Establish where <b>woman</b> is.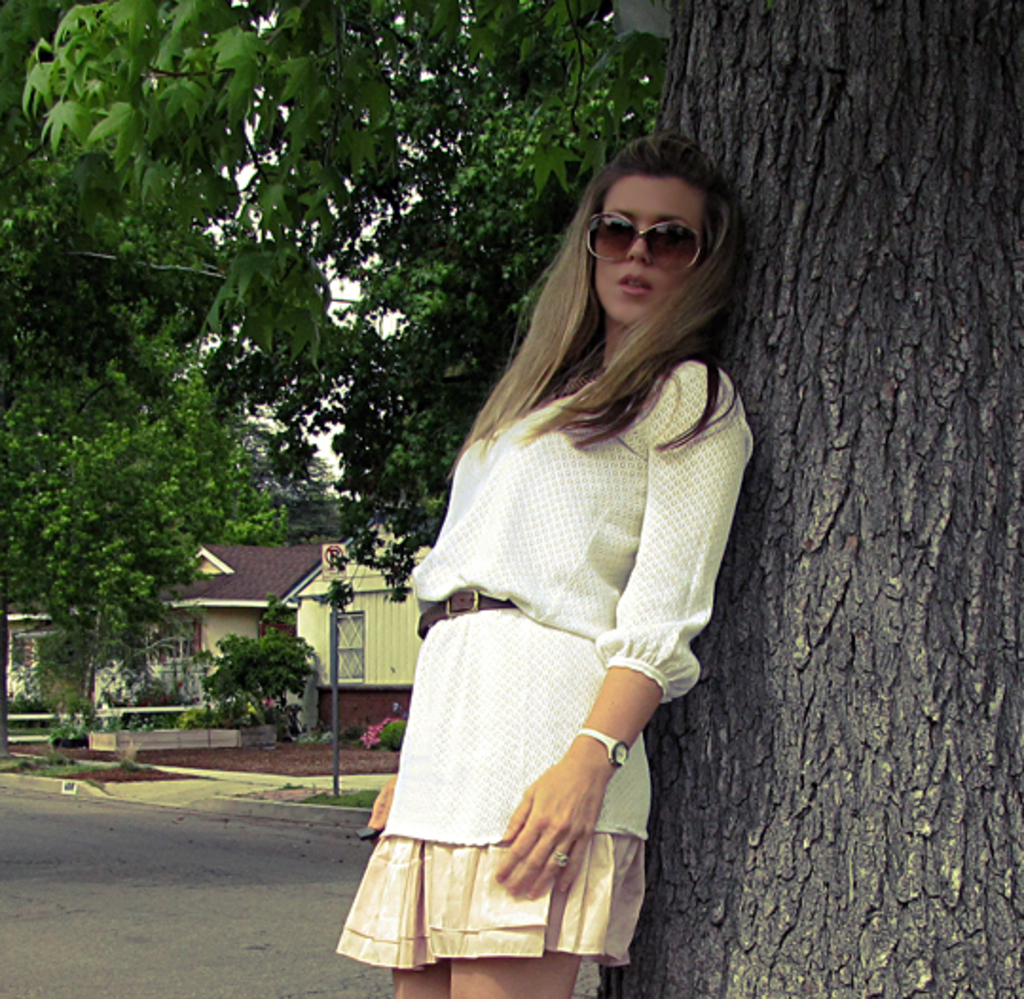
Established at bbox=(298, 174, 730, 988).
